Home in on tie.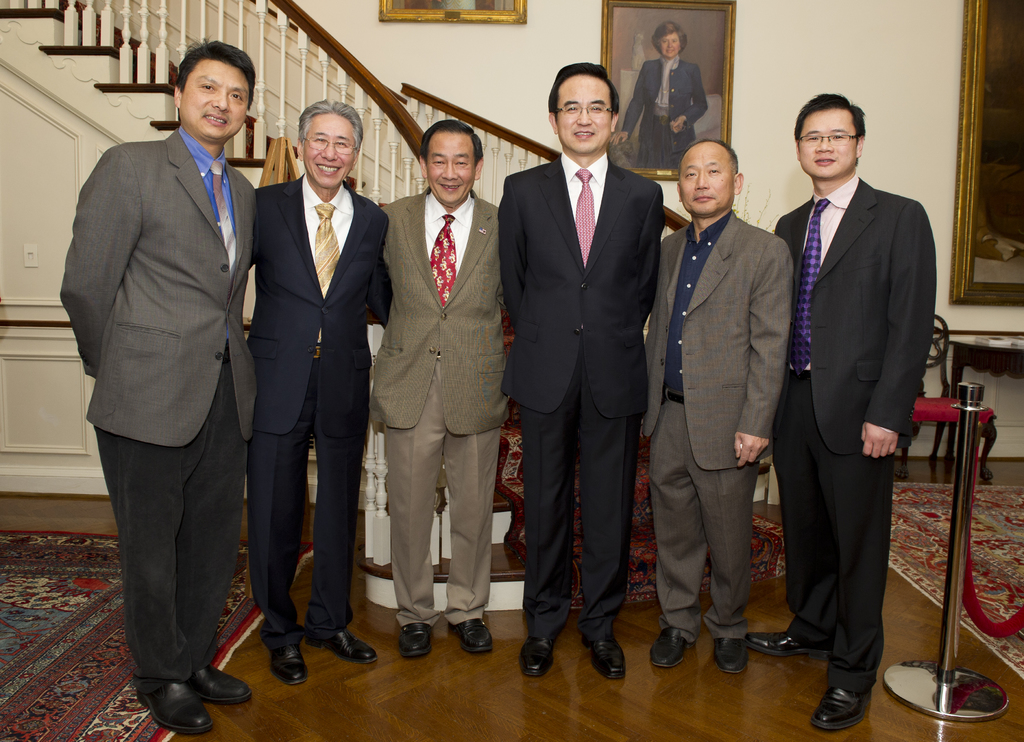
Homed in at [797,198,824,371].
